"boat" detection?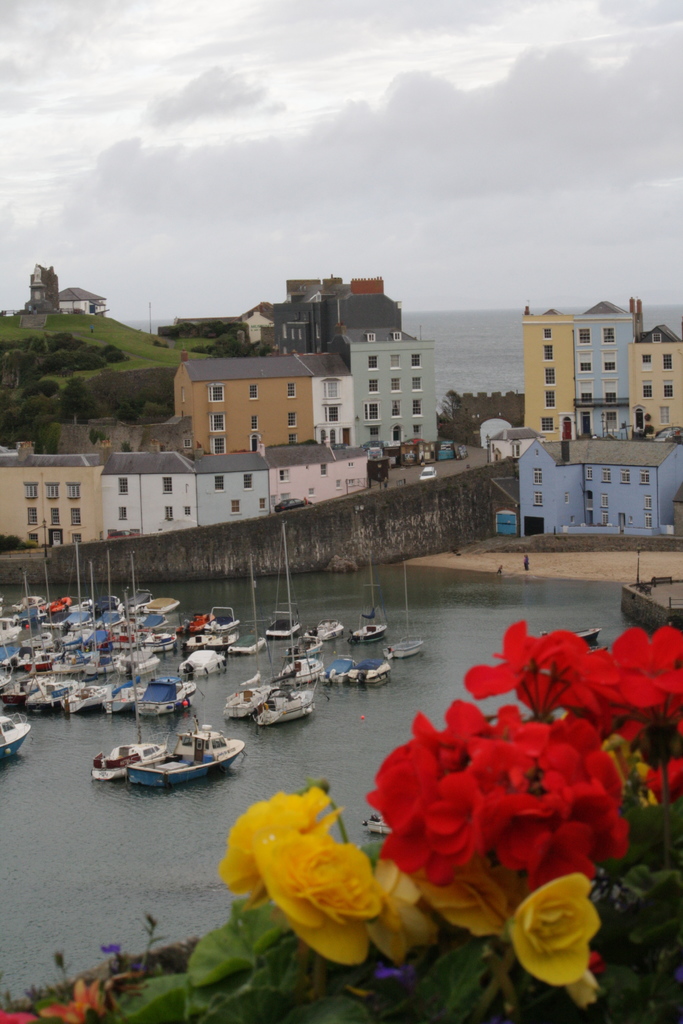
bbox=[99, 734, 165, 783]
